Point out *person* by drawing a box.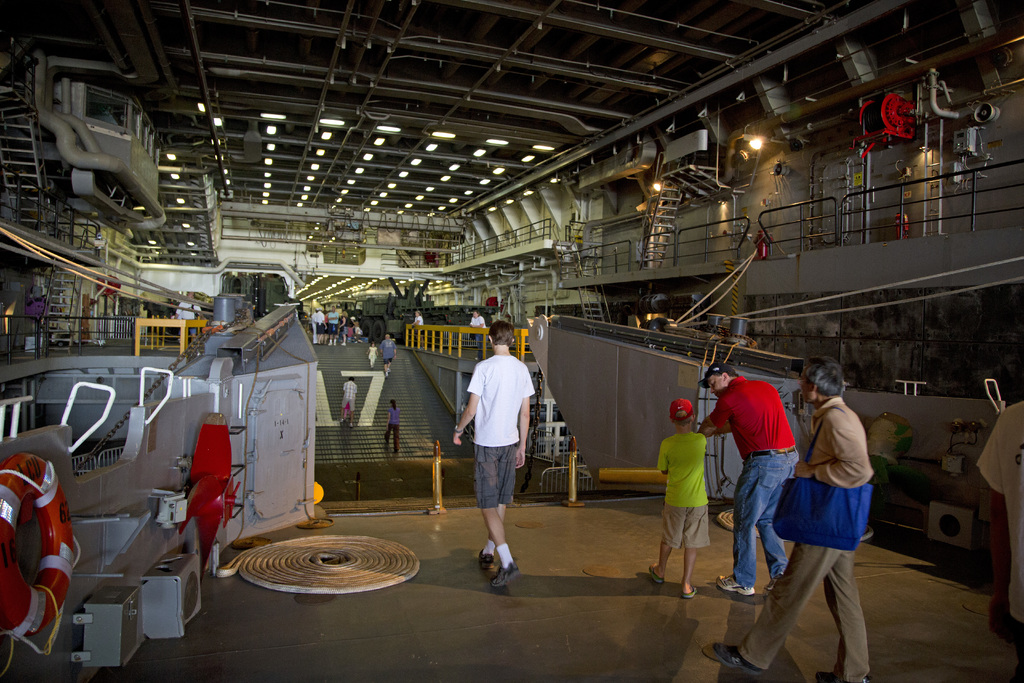
pyautogui.locateOnScreen(703, 356, 874, 682).
